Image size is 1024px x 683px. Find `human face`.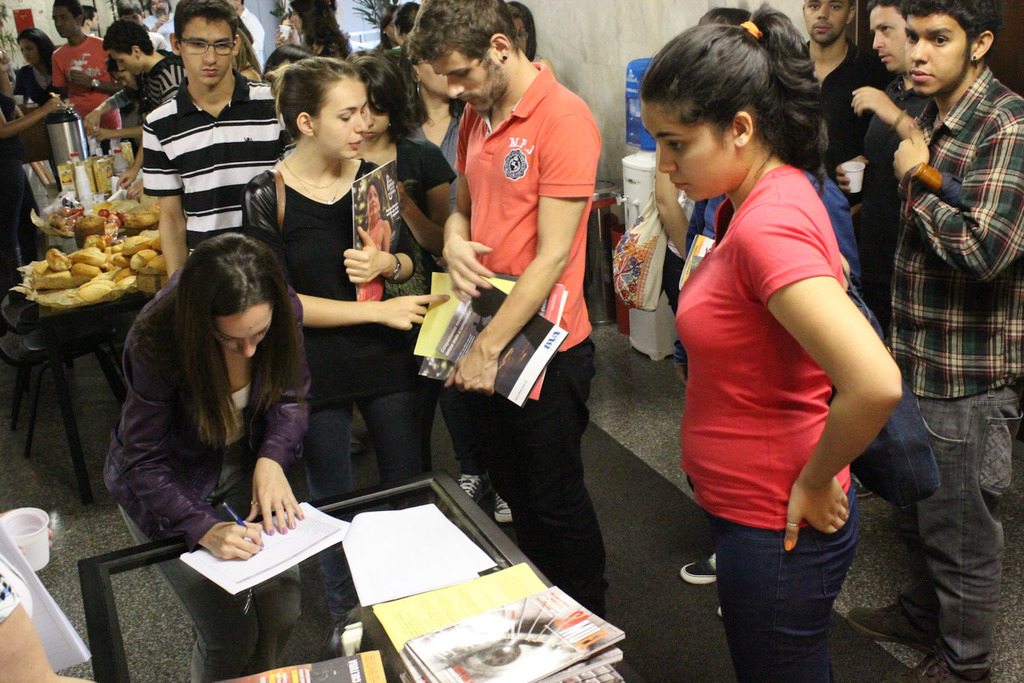
(110, 53, 140, 78).
